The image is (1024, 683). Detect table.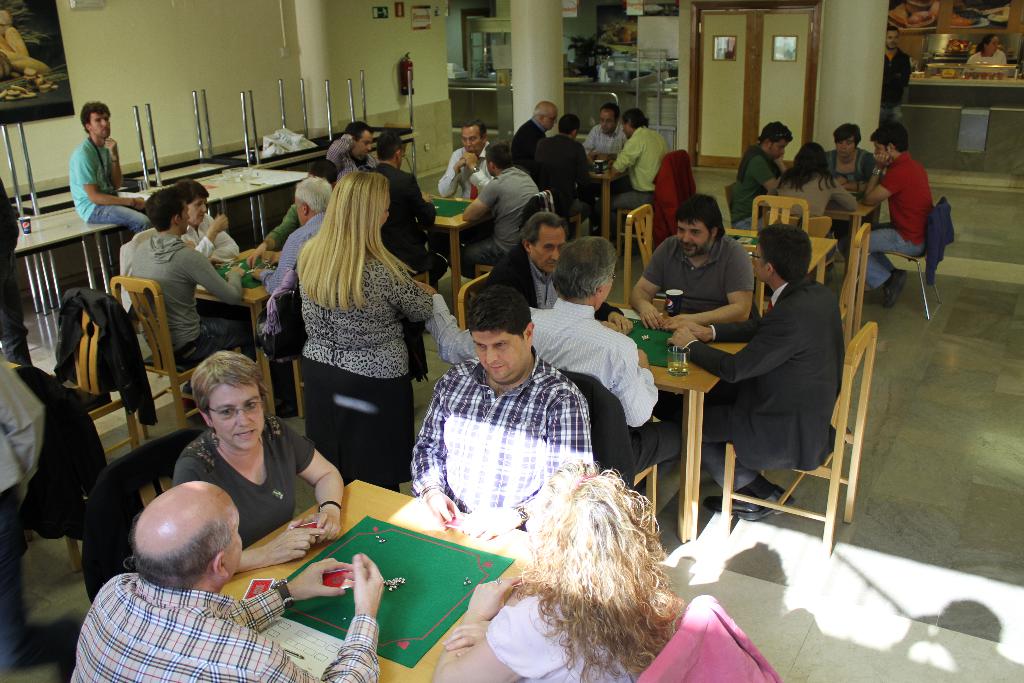
Detection: Rect(621, 322, 745, 545).
